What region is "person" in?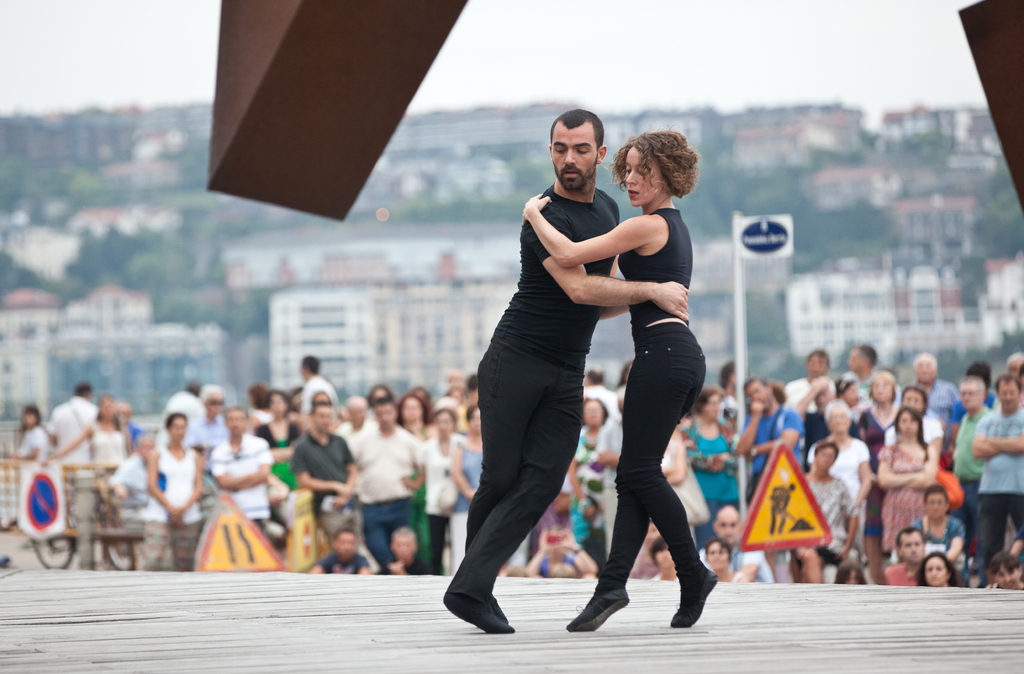
(left=732, top=382, right=800, bottom=498).
